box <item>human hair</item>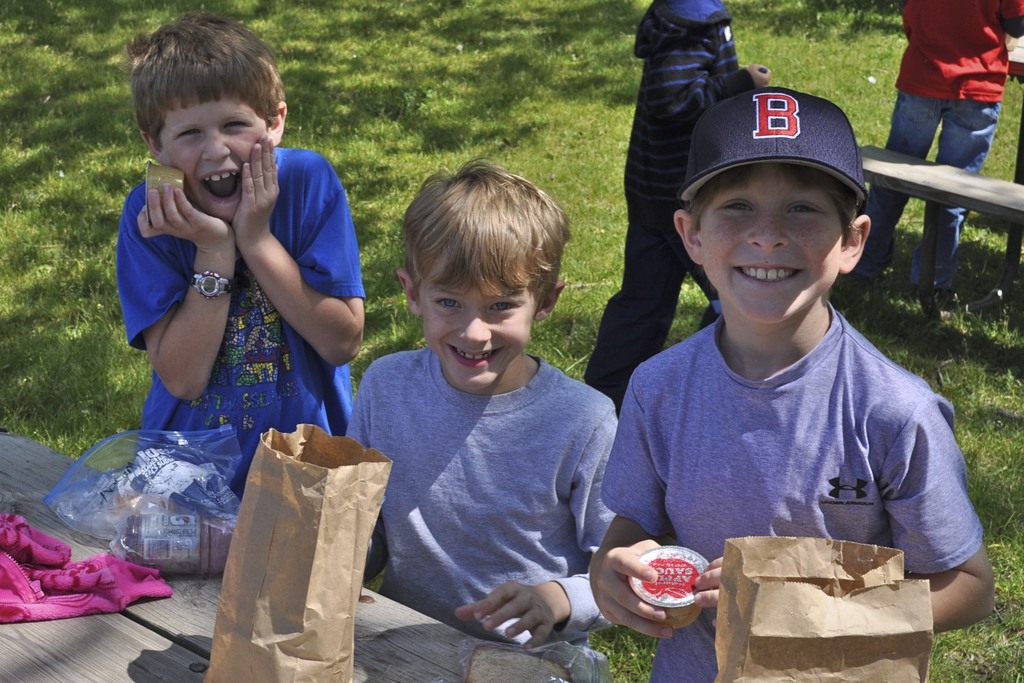
<region>396, 154, 570, 345</region>
